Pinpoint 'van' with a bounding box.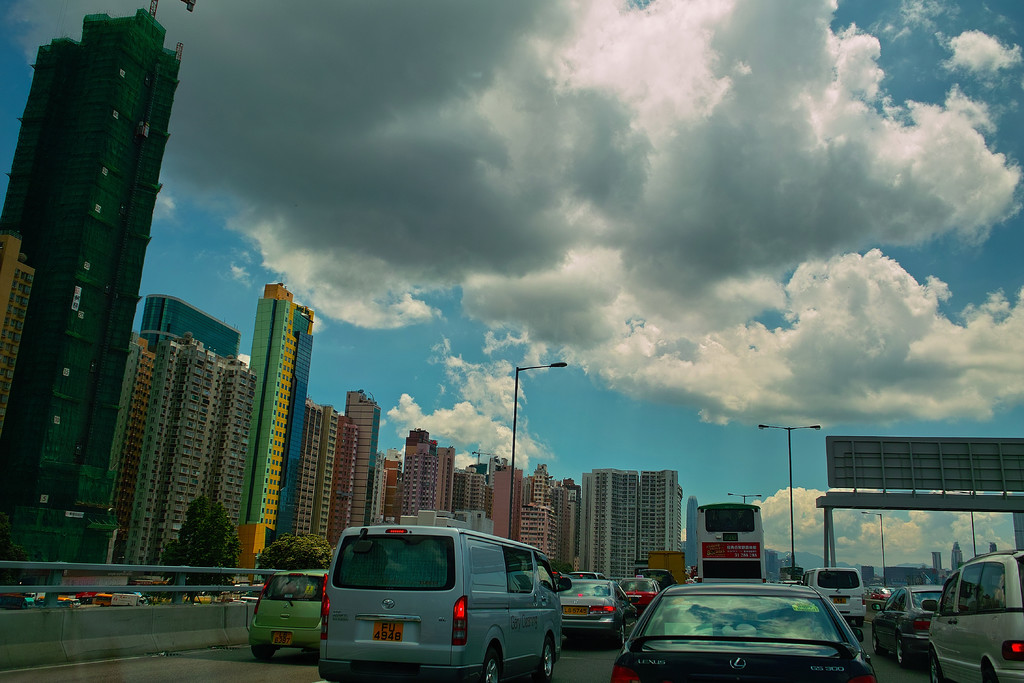
315:526:575:682.
